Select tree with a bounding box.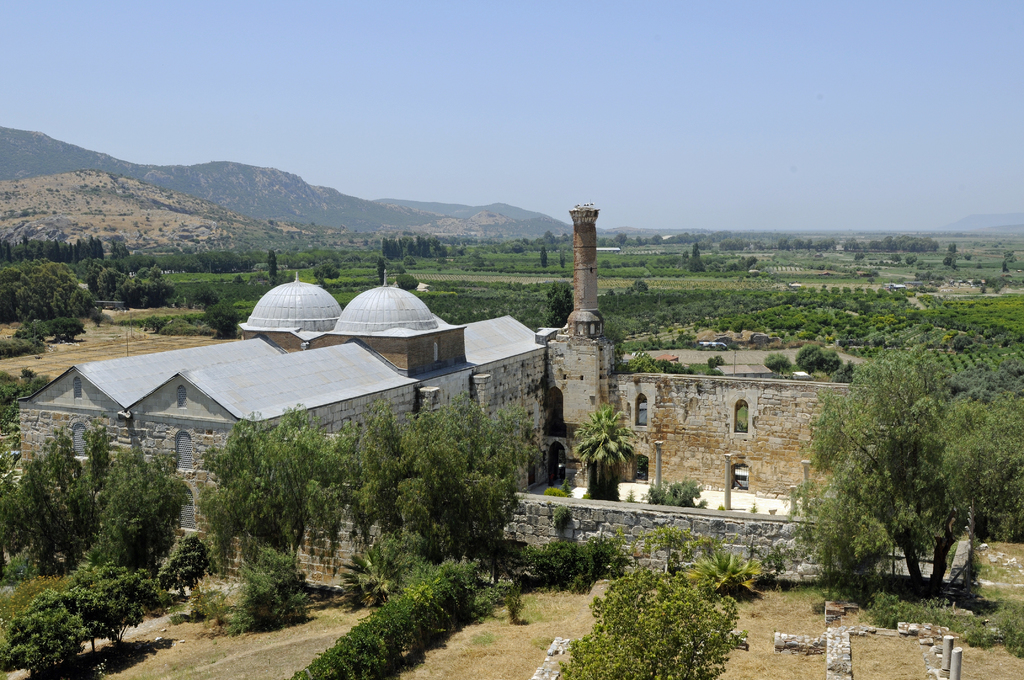
x1=44, y1=237, x2=60, y2=257.
